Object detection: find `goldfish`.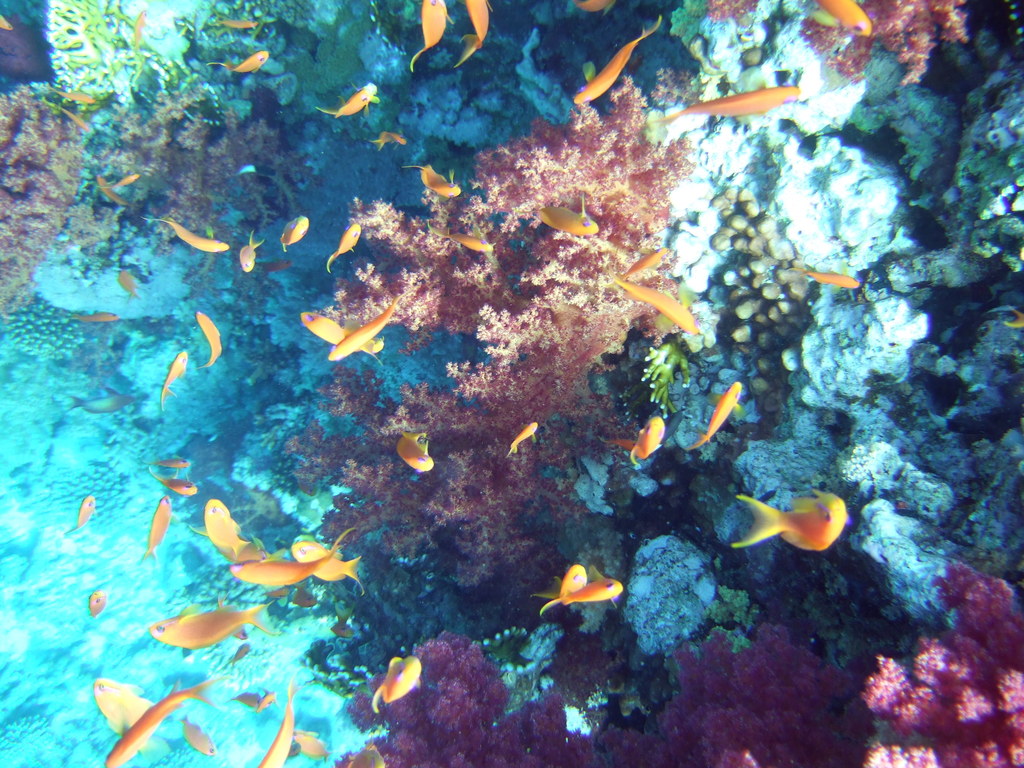
region(372, 654, 422, 714).
